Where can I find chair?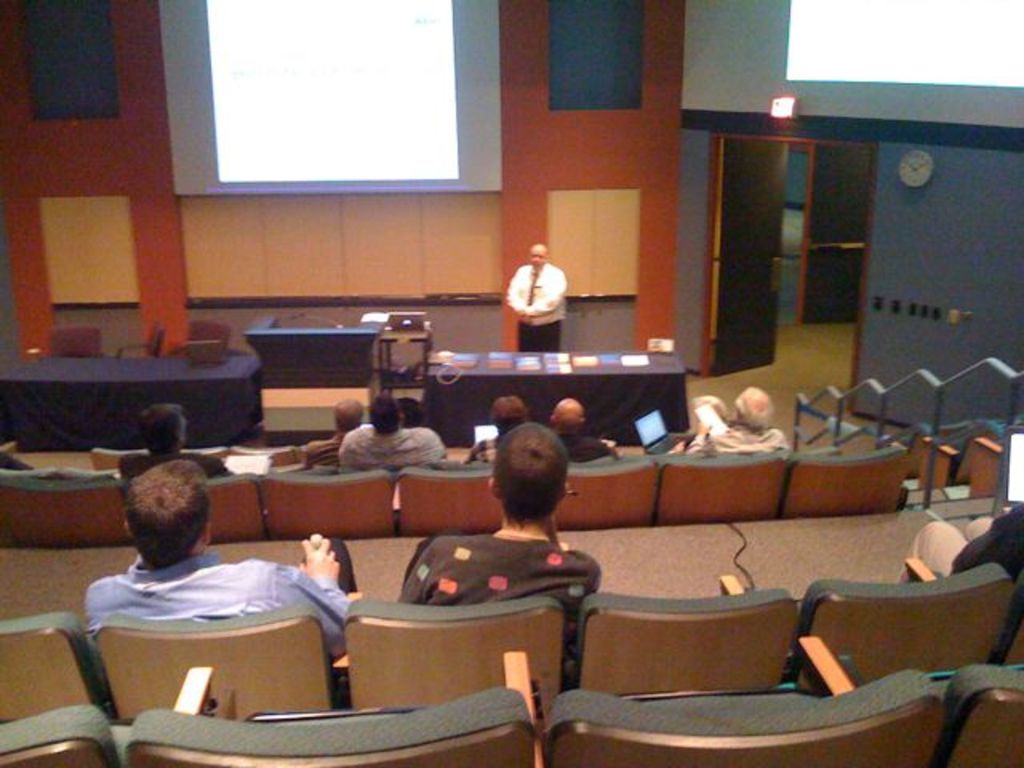
You can find it at [x1=395, y1=462, x2=498, y2=538].
